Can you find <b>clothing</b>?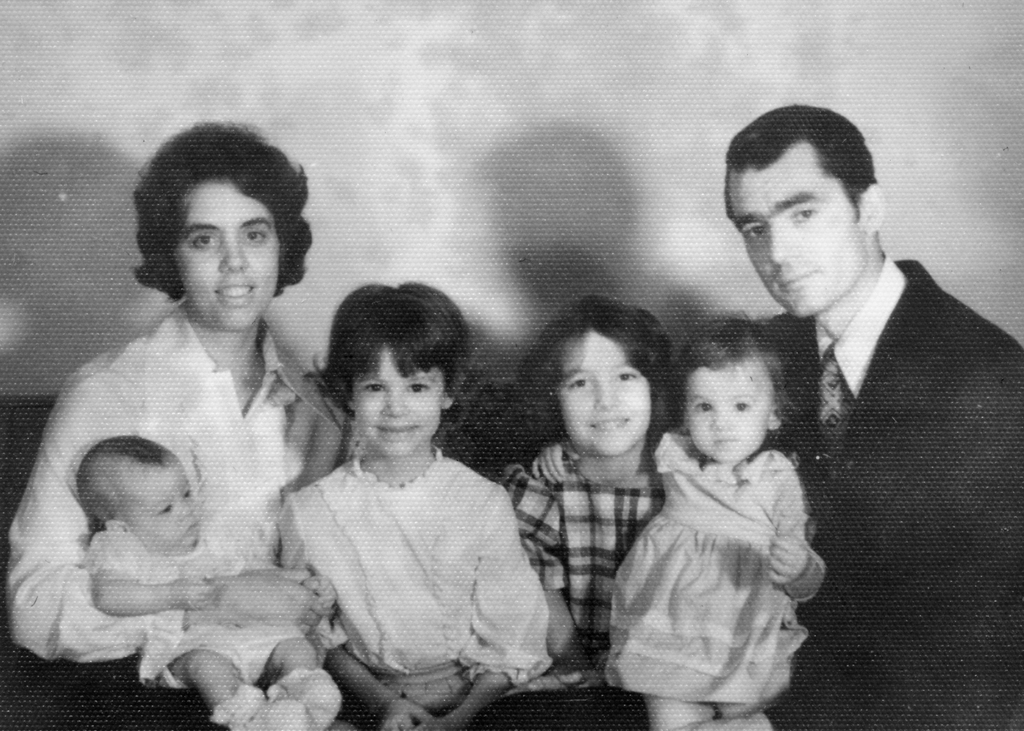
Yes, bounding box: (left=757, top=257, right=1023, bottom=730).
